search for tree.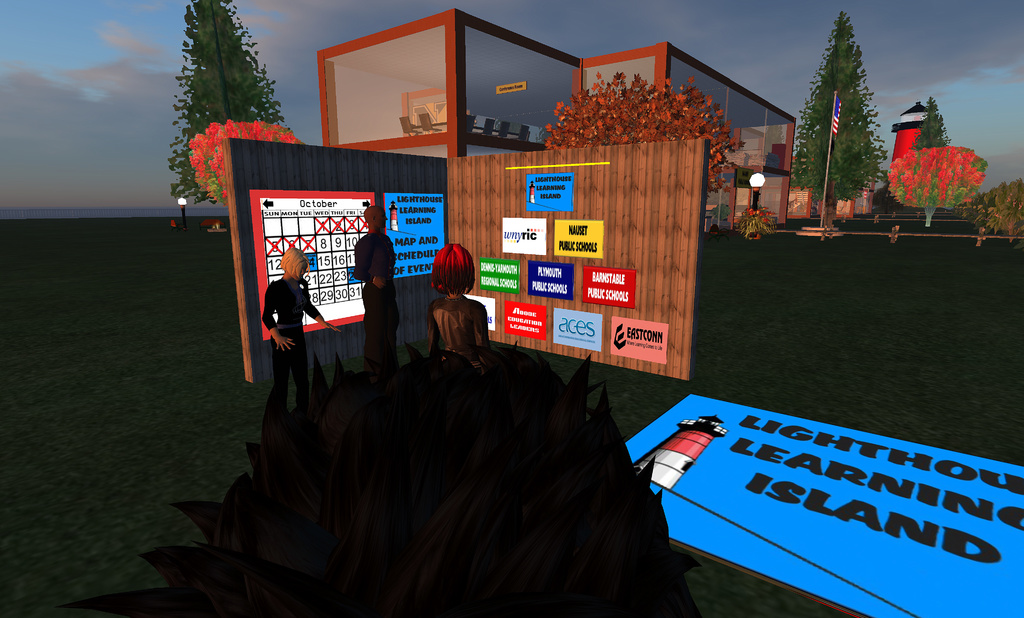
Found at <box>806,8,892,227</box>.
